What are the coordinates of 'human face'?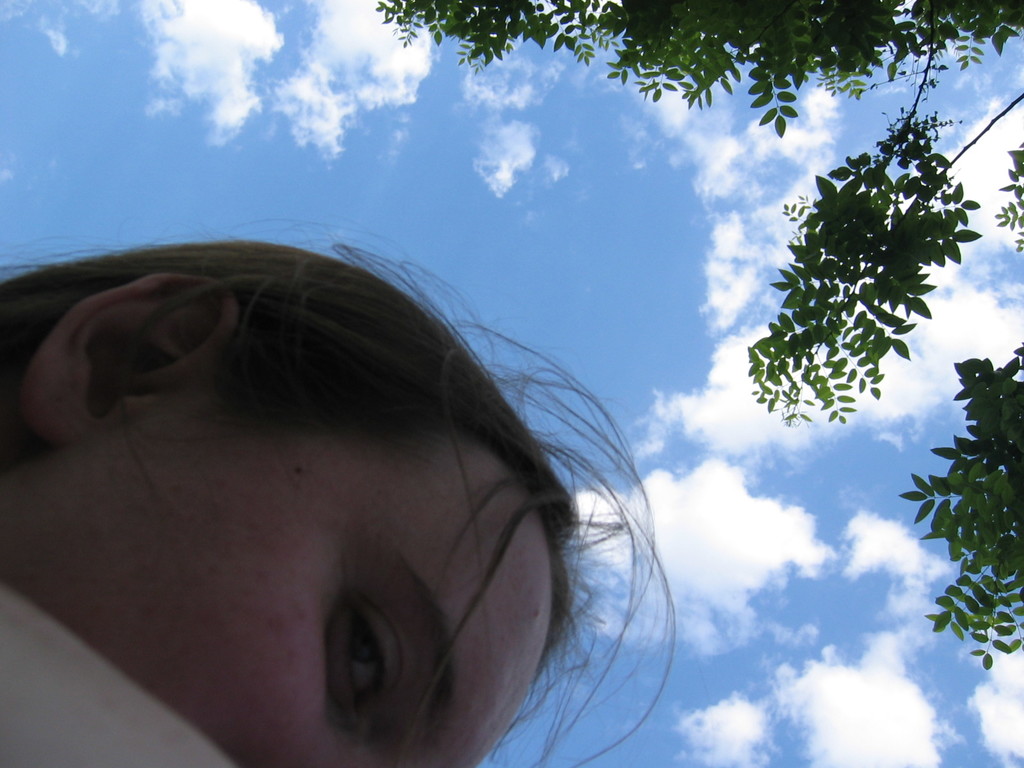
x1=0 y1=439 x2=555 y2=763.
